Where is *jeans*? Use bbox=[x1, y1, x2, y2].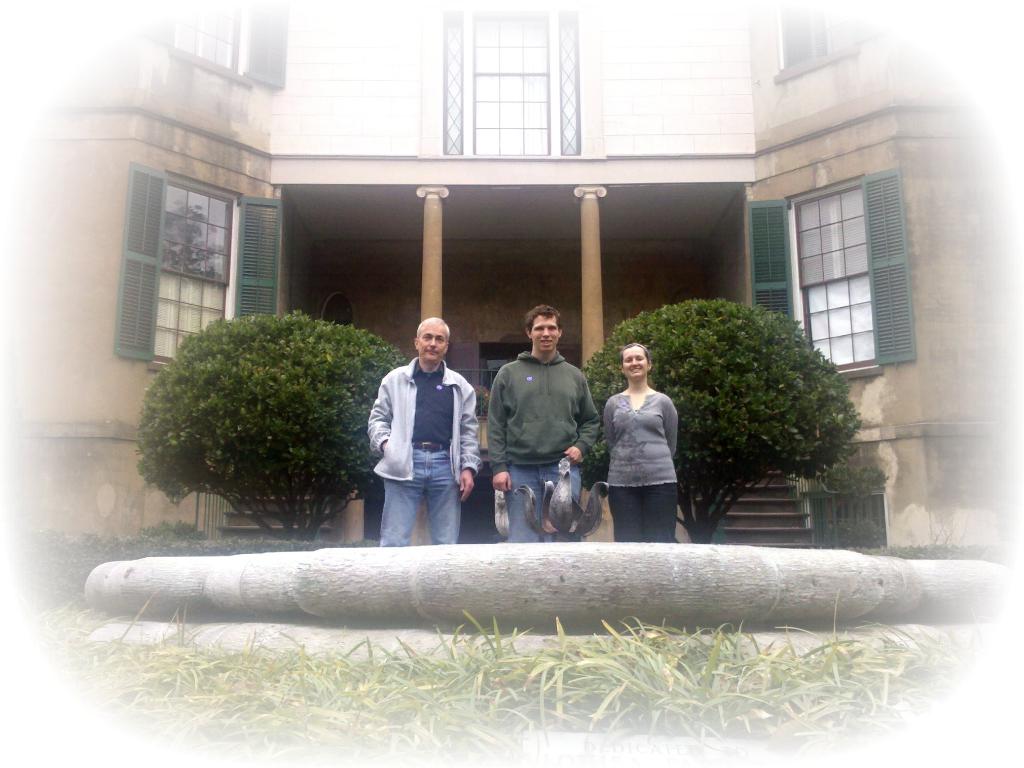
bbox=[612, 481, 674, 541].
